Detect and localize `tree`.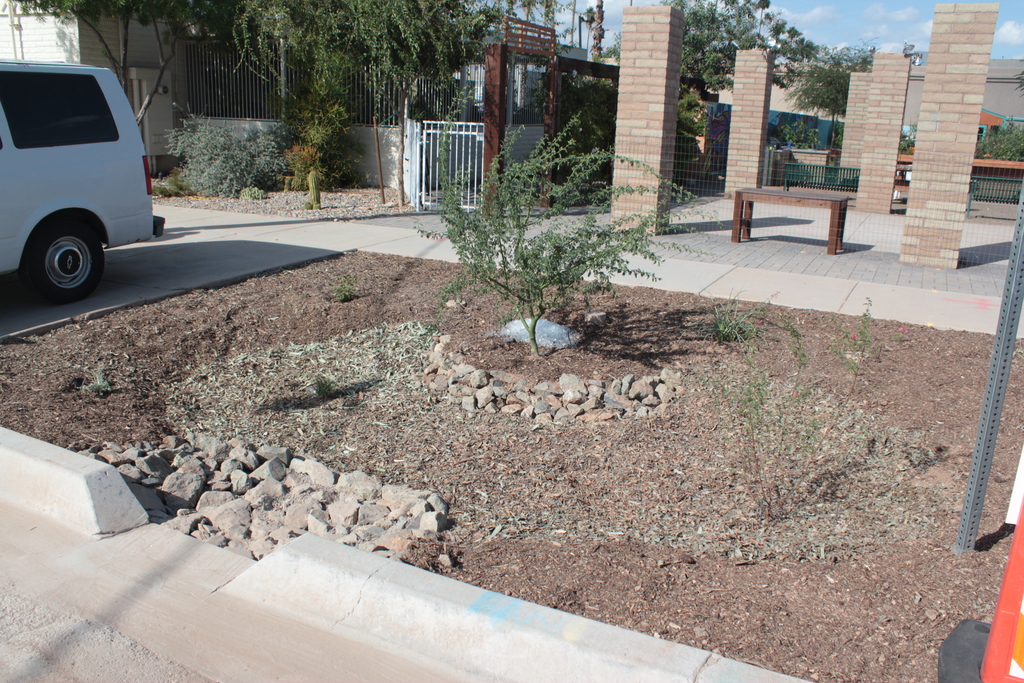
Localized at 25 0 548 124.
